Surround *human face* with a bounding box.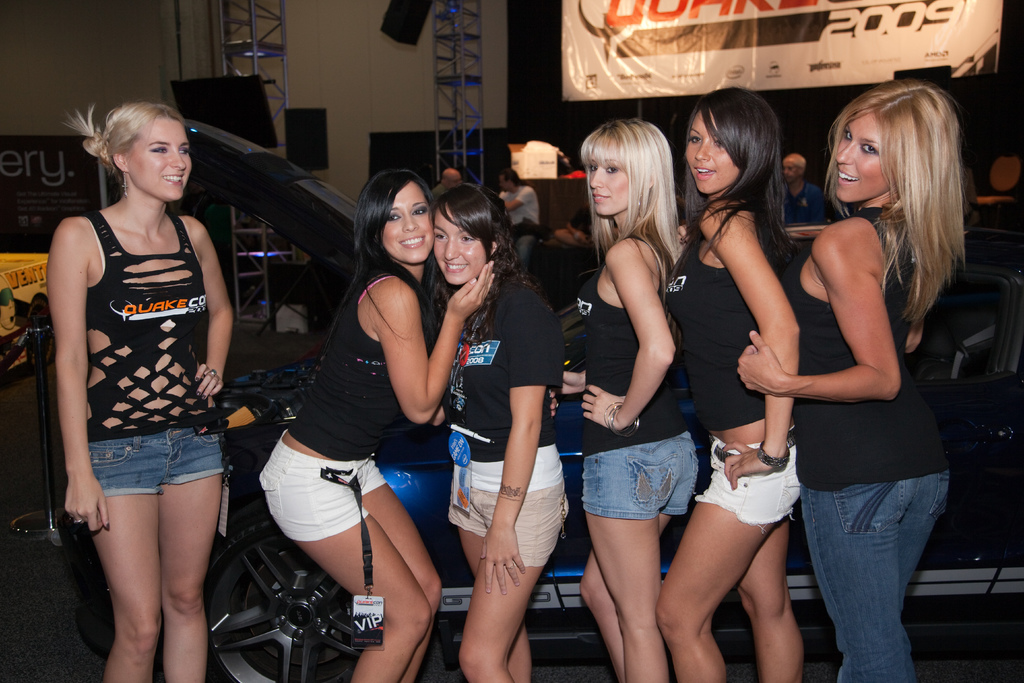
{"x1": 429, "y1": 202, "x2": 483, "y2": 288}.
